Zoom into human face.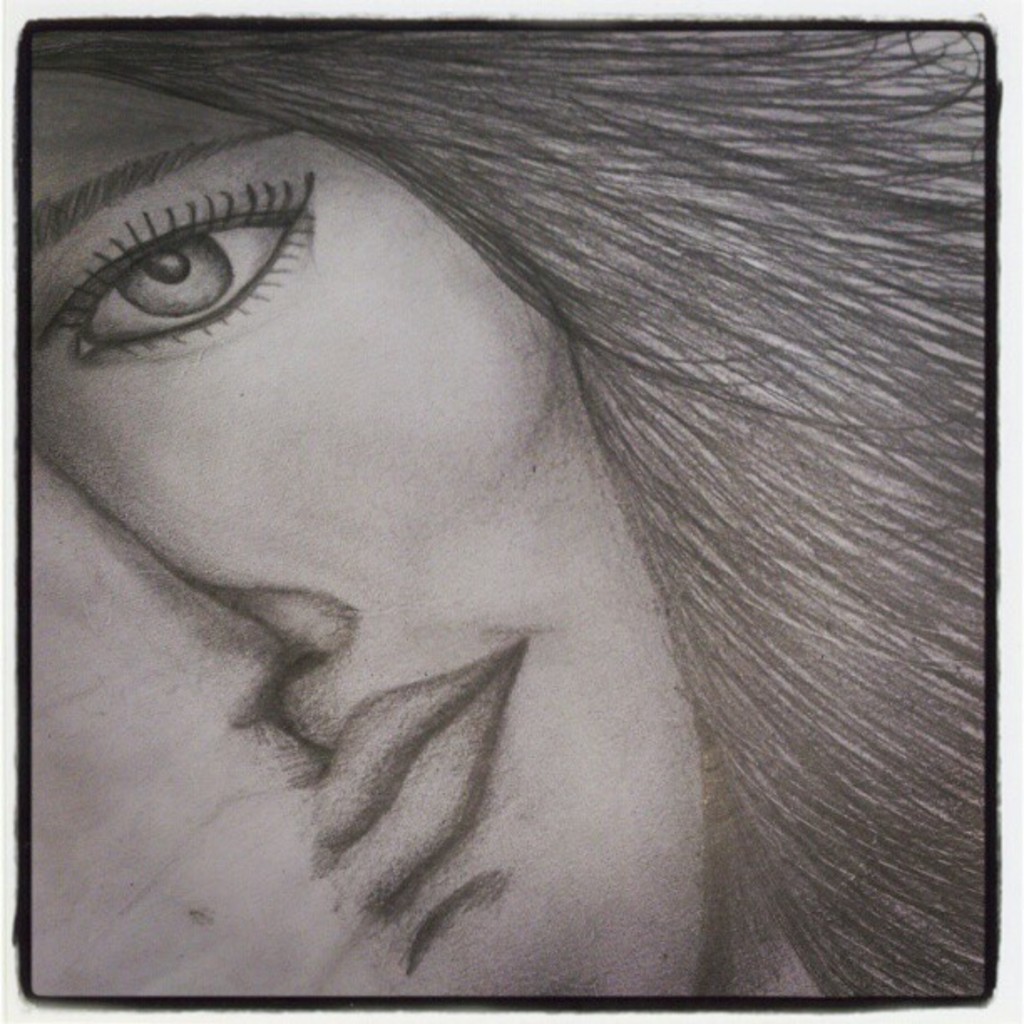
Zoom target: <region>32, 70, 704, 994</region>.
